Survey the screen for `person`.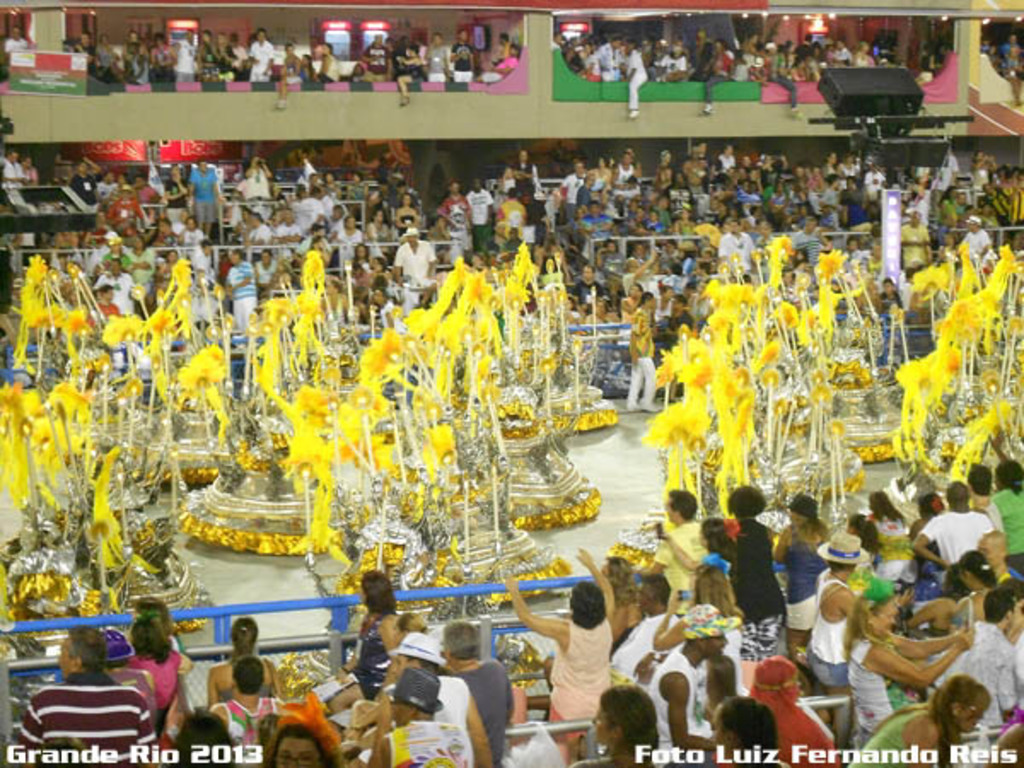
Survey found: locate(850, 674, 990, 763).
